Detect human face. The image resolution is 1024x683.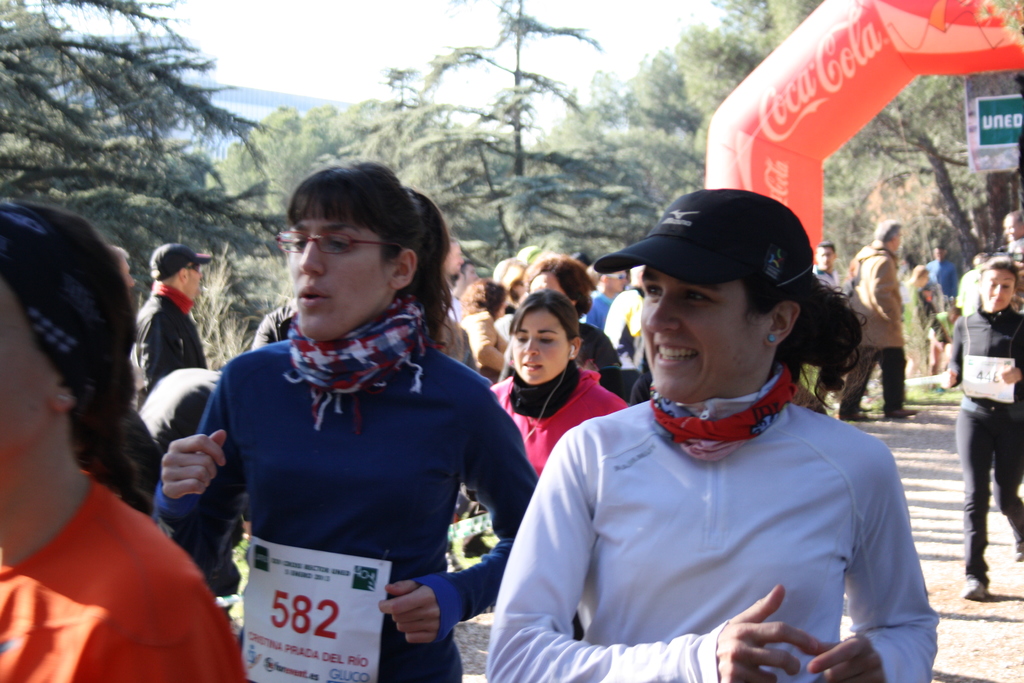
bbox=(525, 272, 565, 295).
